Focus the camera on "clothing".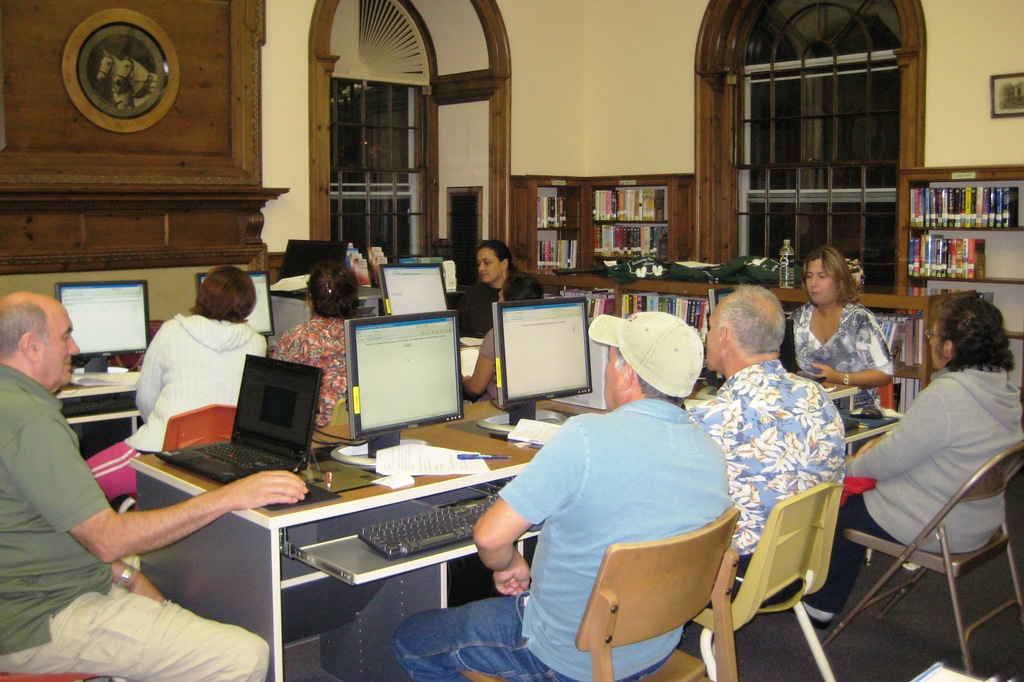
Focus region: region(268, 308, 373, 442).
